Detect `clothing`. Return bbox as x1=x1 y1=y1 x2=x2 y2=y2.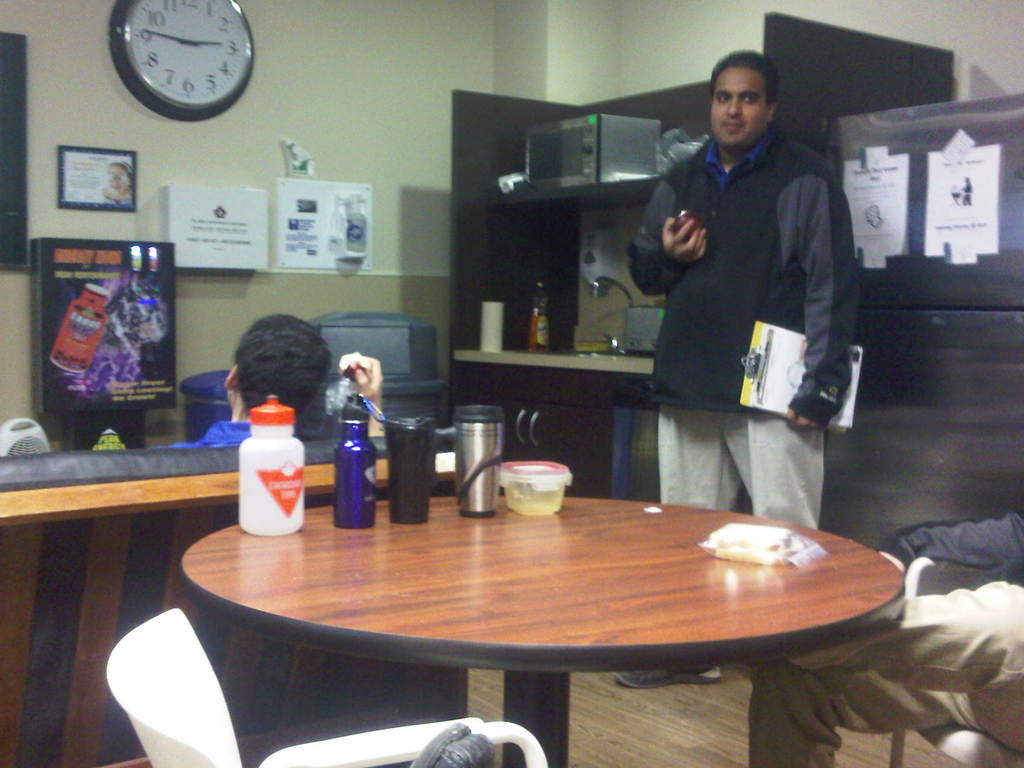
x1=744 y1=511 x2=1023 y2=767.
